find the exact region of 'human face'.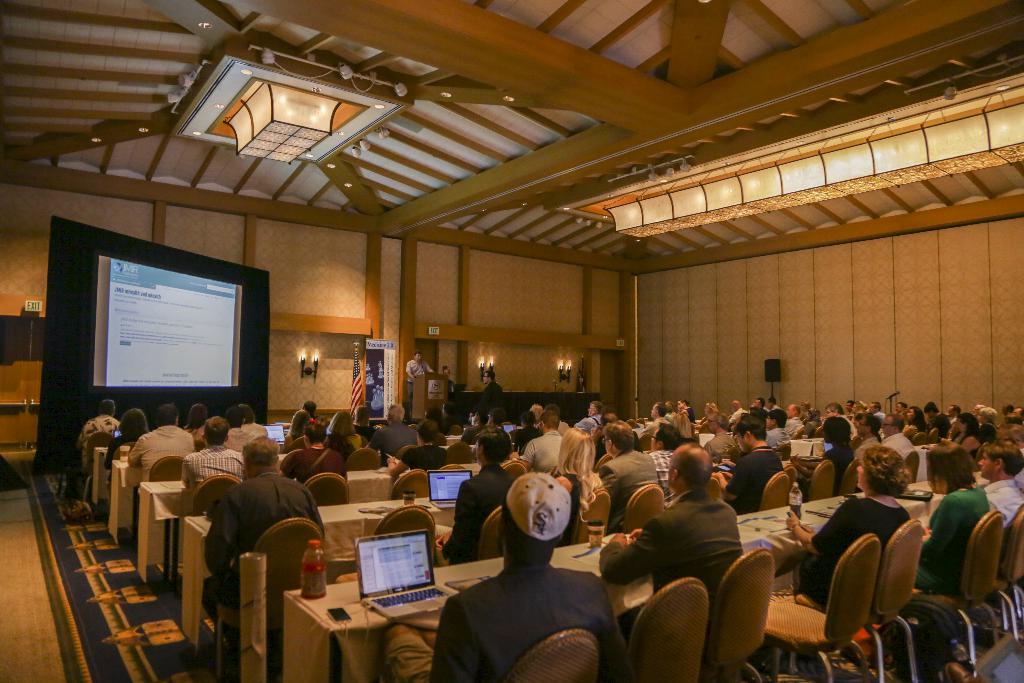
Exact region: <bbox>856, 456, 867, 493</bbox>.
